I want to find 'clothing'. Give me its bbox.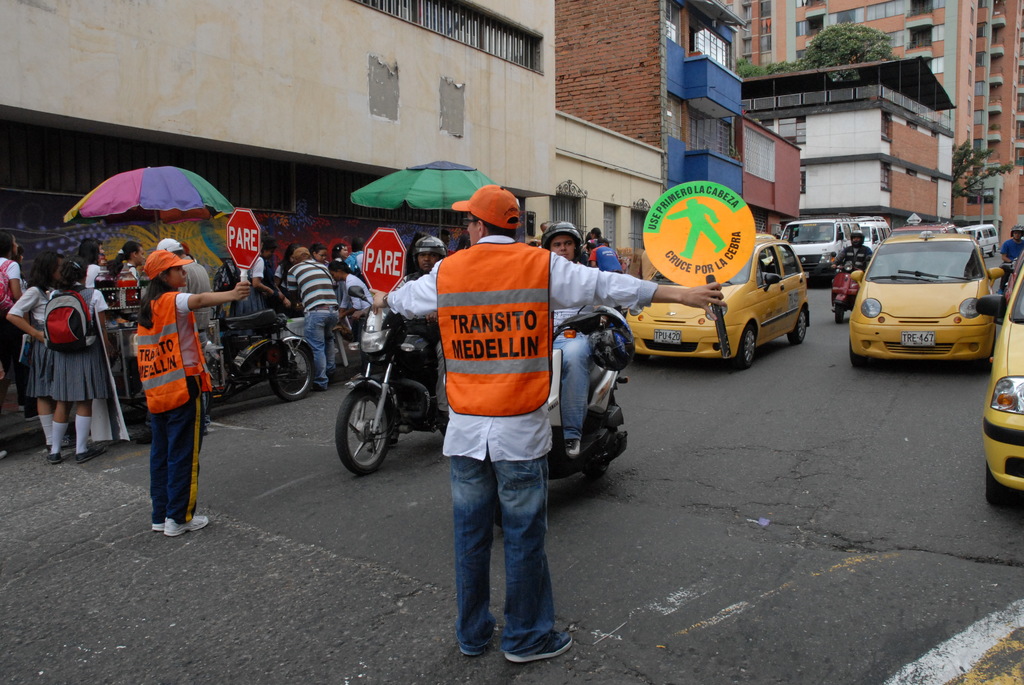
box=[109, 261, 129, 310].
